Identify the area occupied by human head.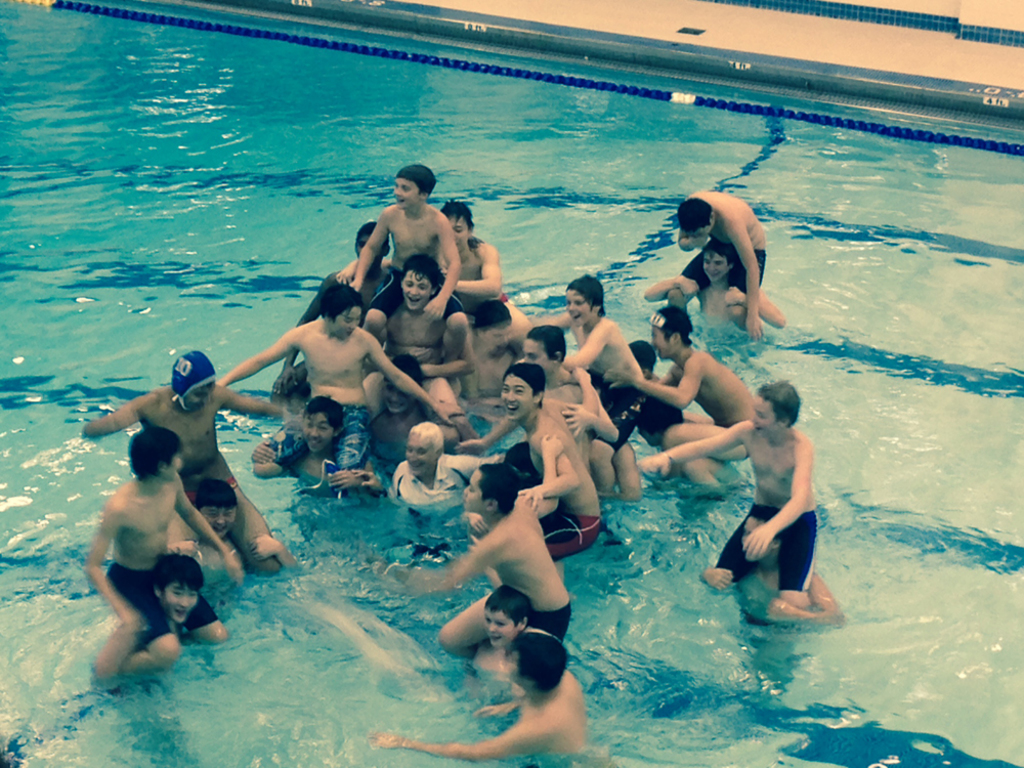
Area: crop(651, 306, 692, 359).
